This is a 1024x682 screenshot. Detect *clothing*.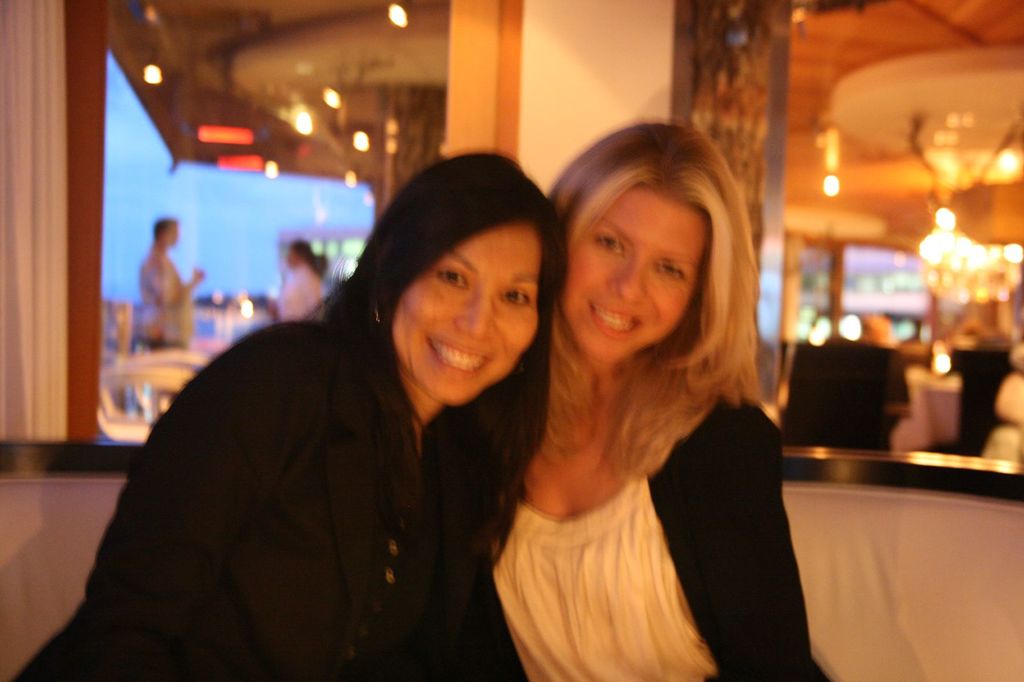
[140, 244, 193, 351].
